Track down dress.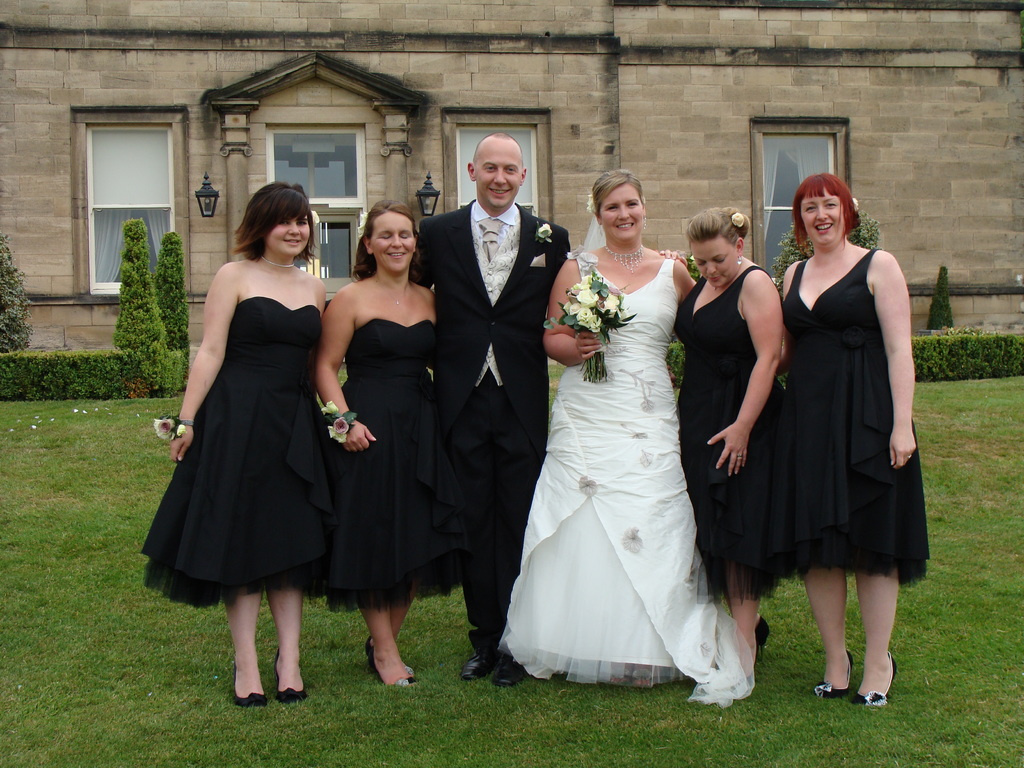
Tracked to bbox=(499, 254, 753, 709).
